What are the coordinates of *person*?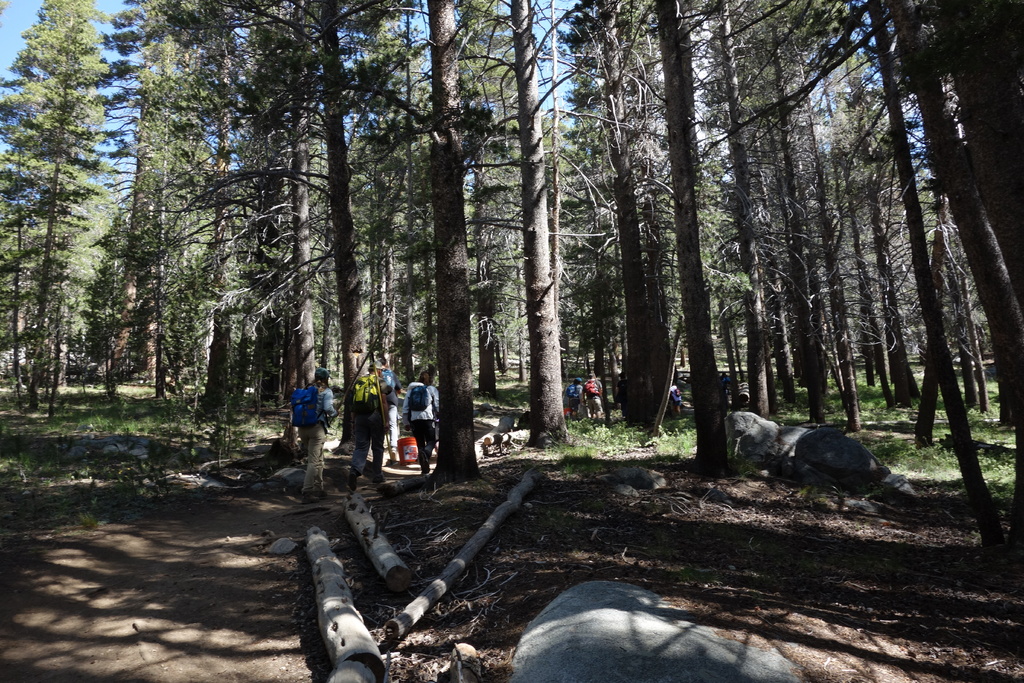
<box>404,359,438,471</box>.
